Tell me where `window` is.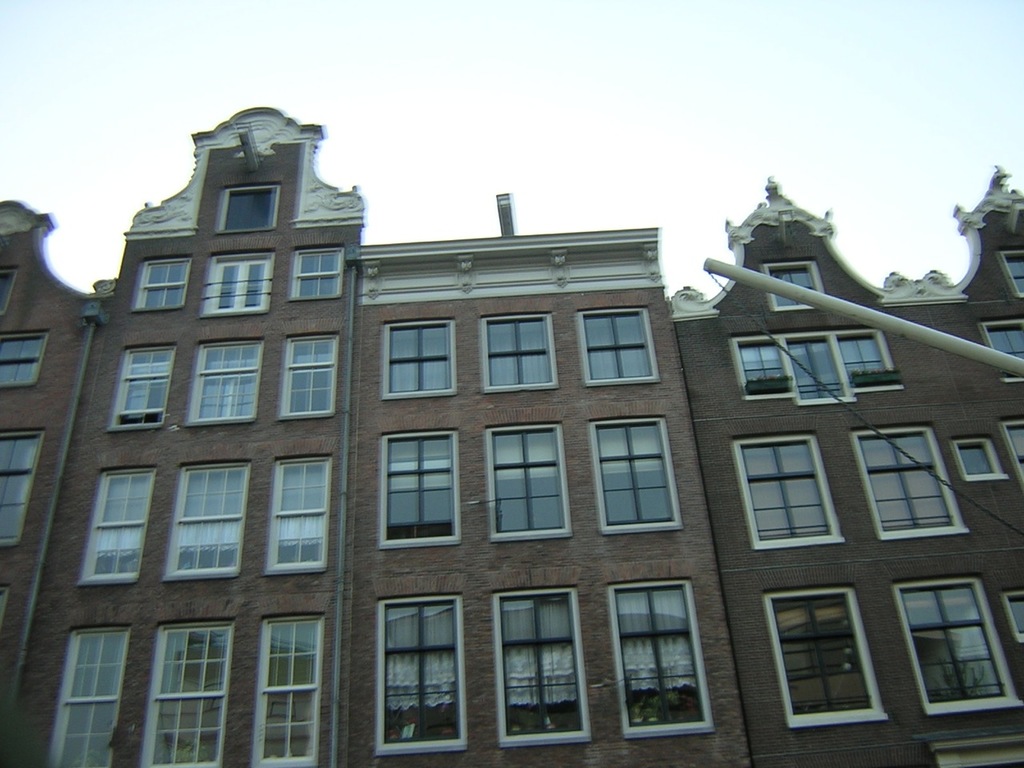
`window` is at BBox(104, 340, 176, 436).
